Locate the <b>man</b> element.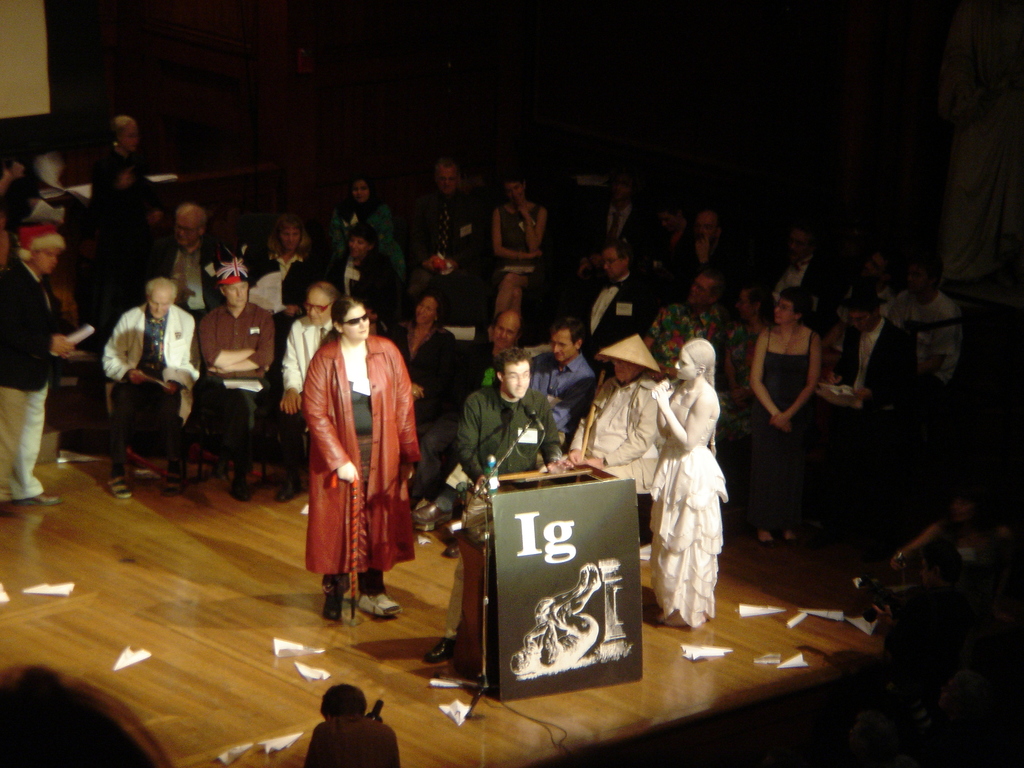
Element bbox: left=444, top=318, right=599, bottom=547.
